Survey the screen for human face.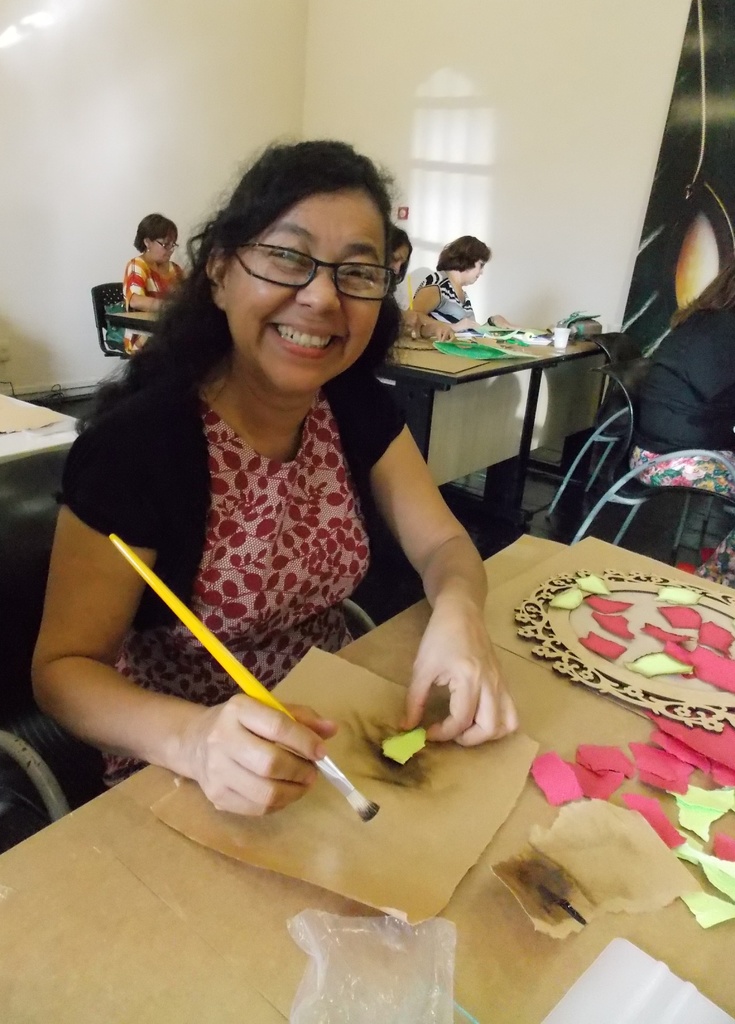
Survey found: 394/248/408/271.
